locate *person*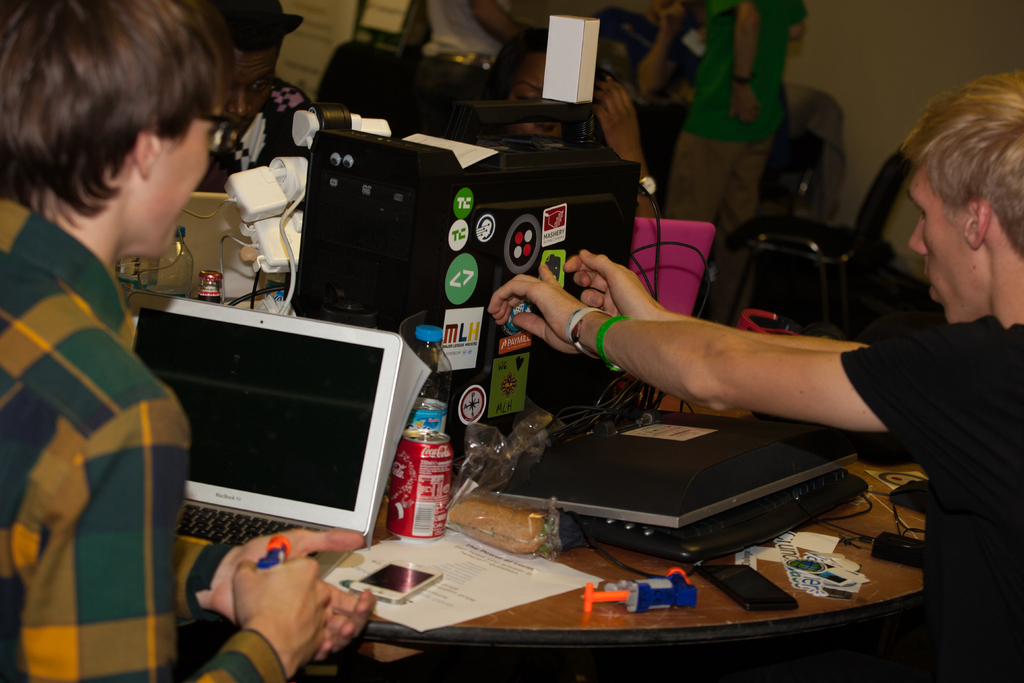
bbox=[0, 0, 375, 682]
